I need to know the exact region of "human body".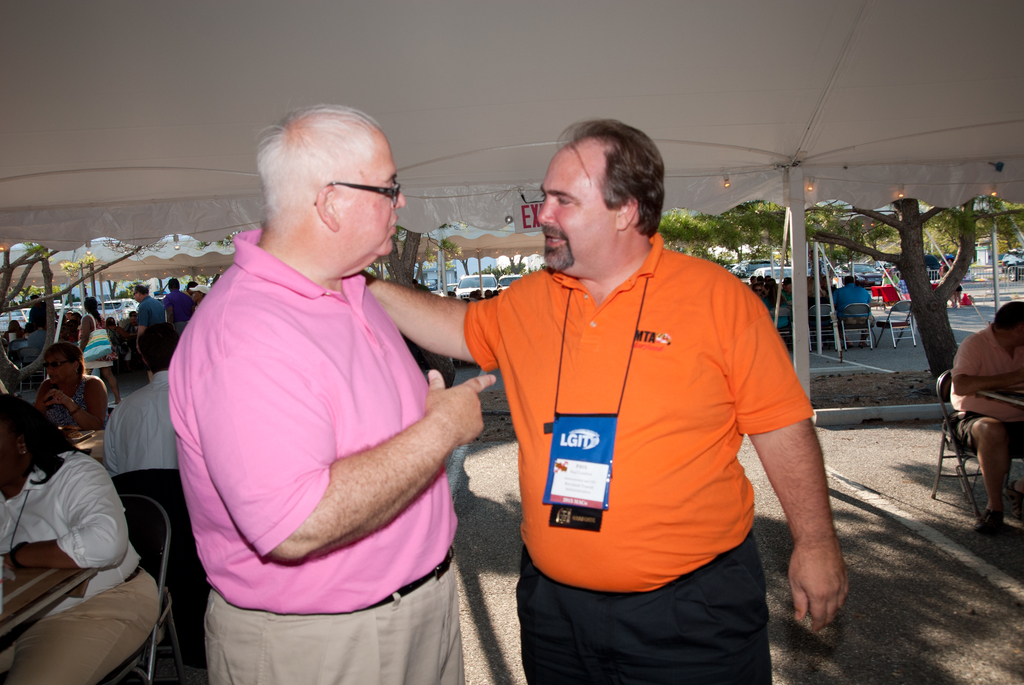
Region: region(28, 291, 45, 330).
